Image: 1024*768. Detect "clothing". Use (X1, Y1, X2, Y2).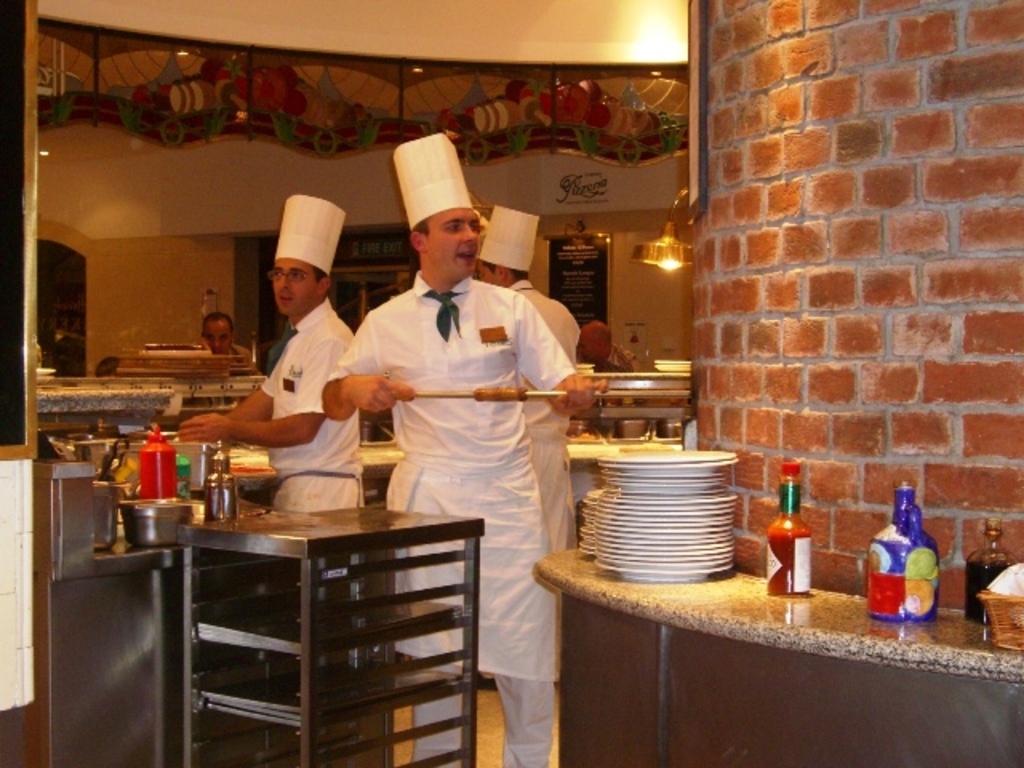
(518, 277, 586, 552).
